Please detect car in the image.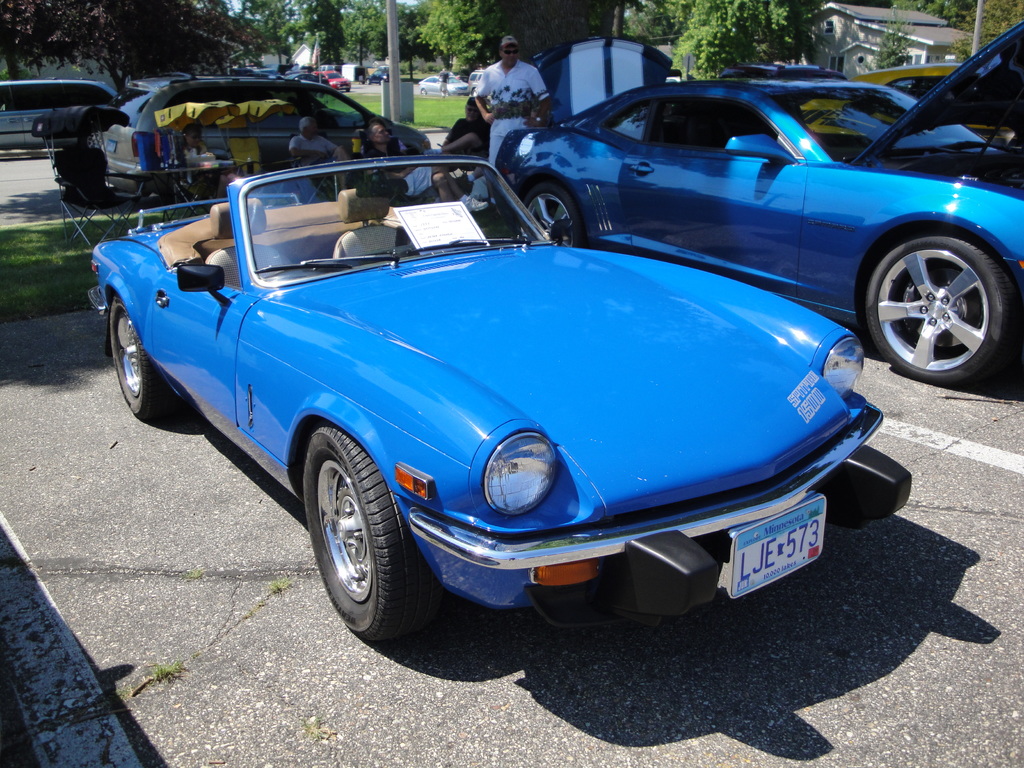
bbox=[32, 80, 431, 196].
